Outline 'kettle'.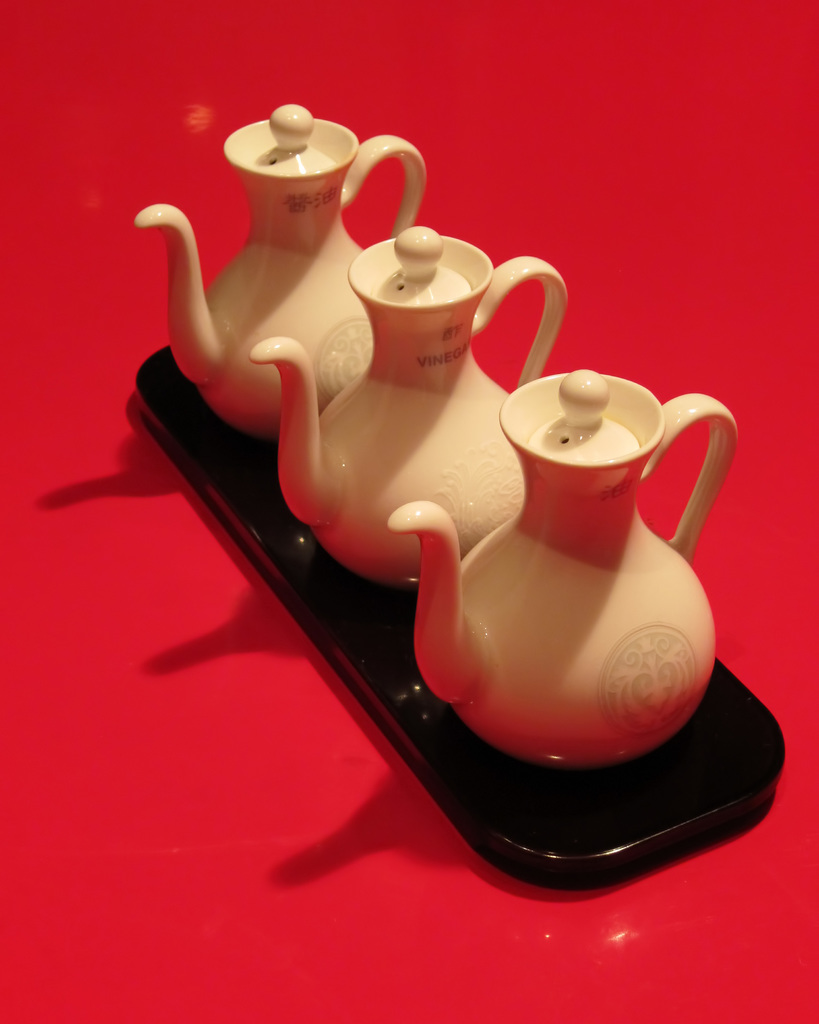
Outline: [134,101,423,451].
